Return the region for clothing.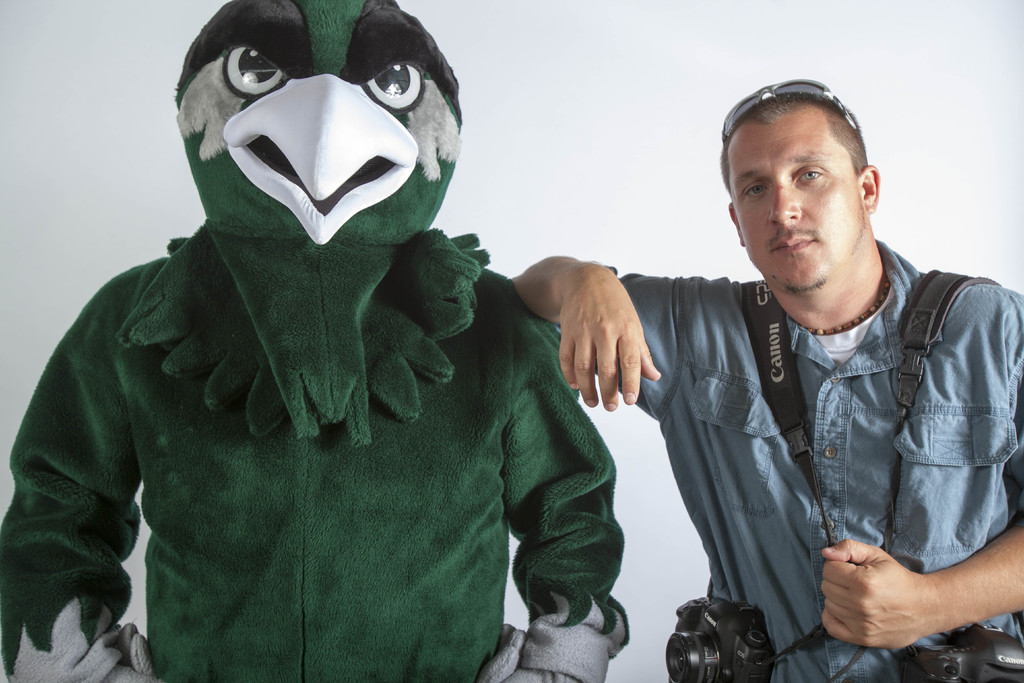
600,189,1021,667.
